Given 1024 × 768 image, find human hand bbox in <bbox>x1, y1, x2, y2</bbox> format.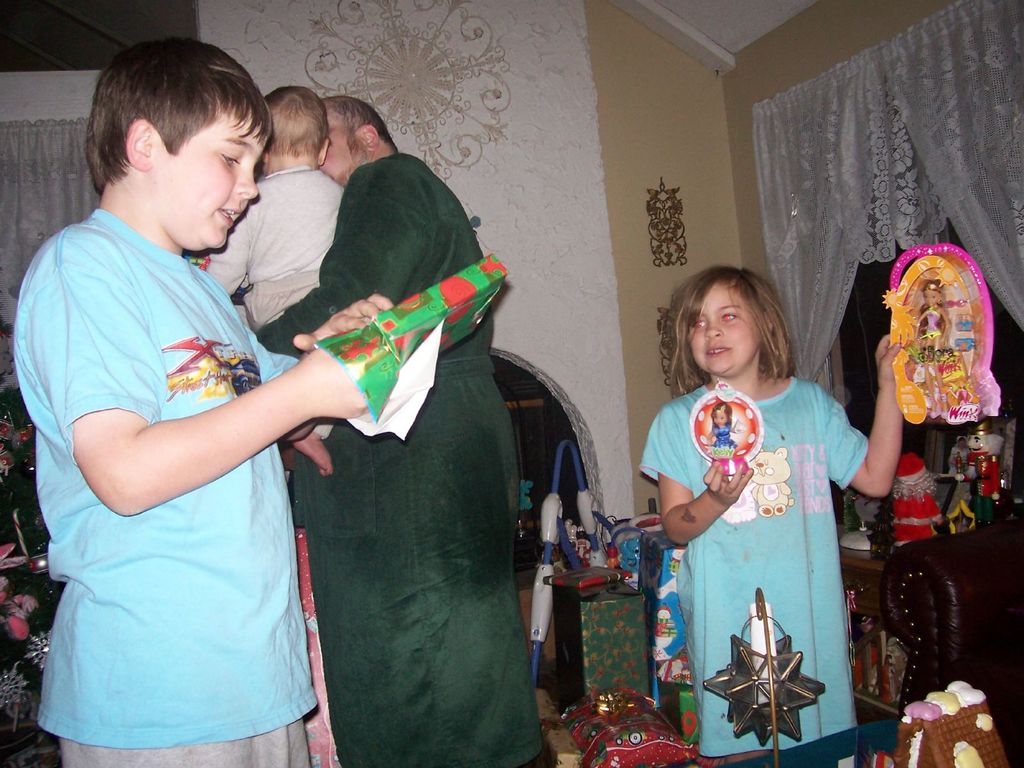
<bbox>20, 593, 43, 614</bbox>.
